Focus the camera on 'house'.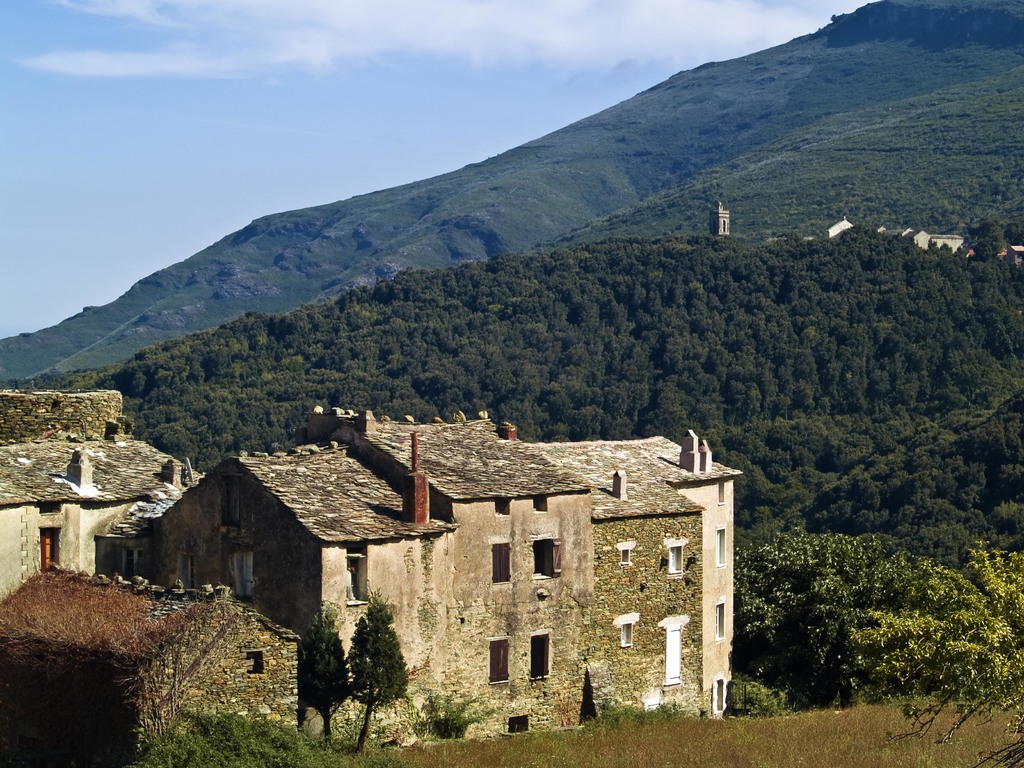
Focus region: select_region(613, 426, 746, 729).
